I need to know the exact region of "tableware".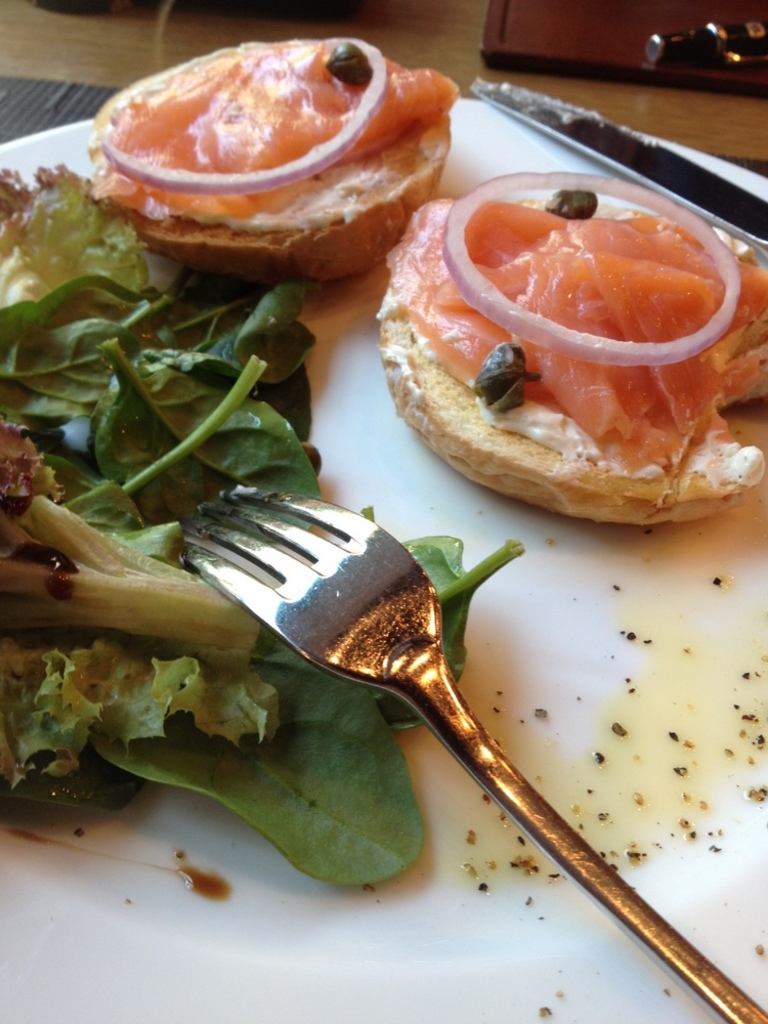
Region: Rect(0, 78, 767, 1023).
